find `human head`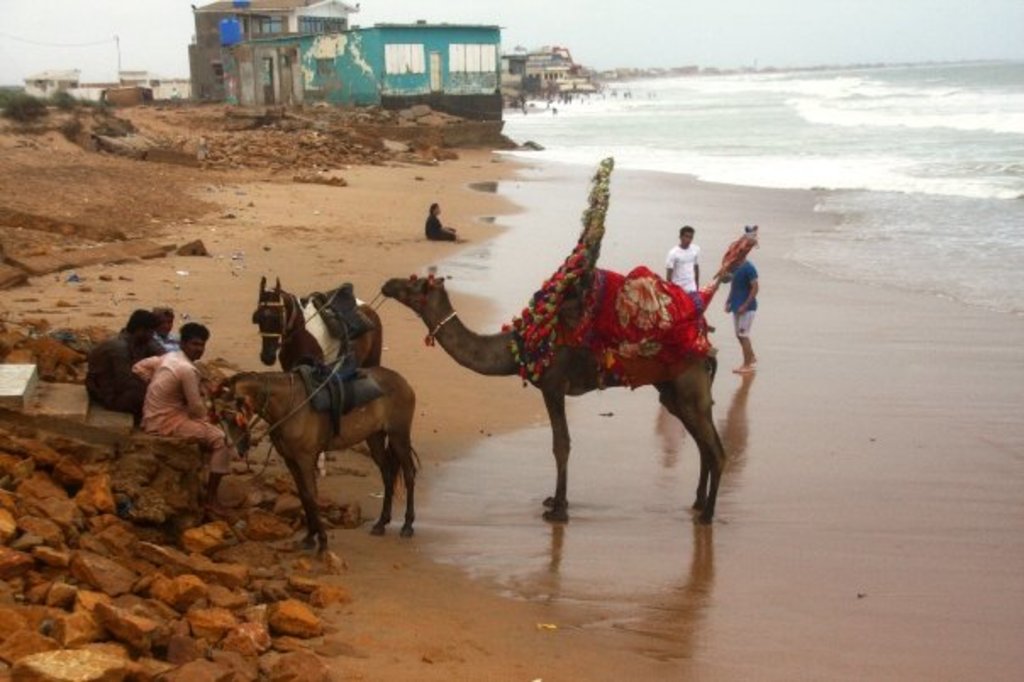
bbox=[676, 224, 693, 246]
